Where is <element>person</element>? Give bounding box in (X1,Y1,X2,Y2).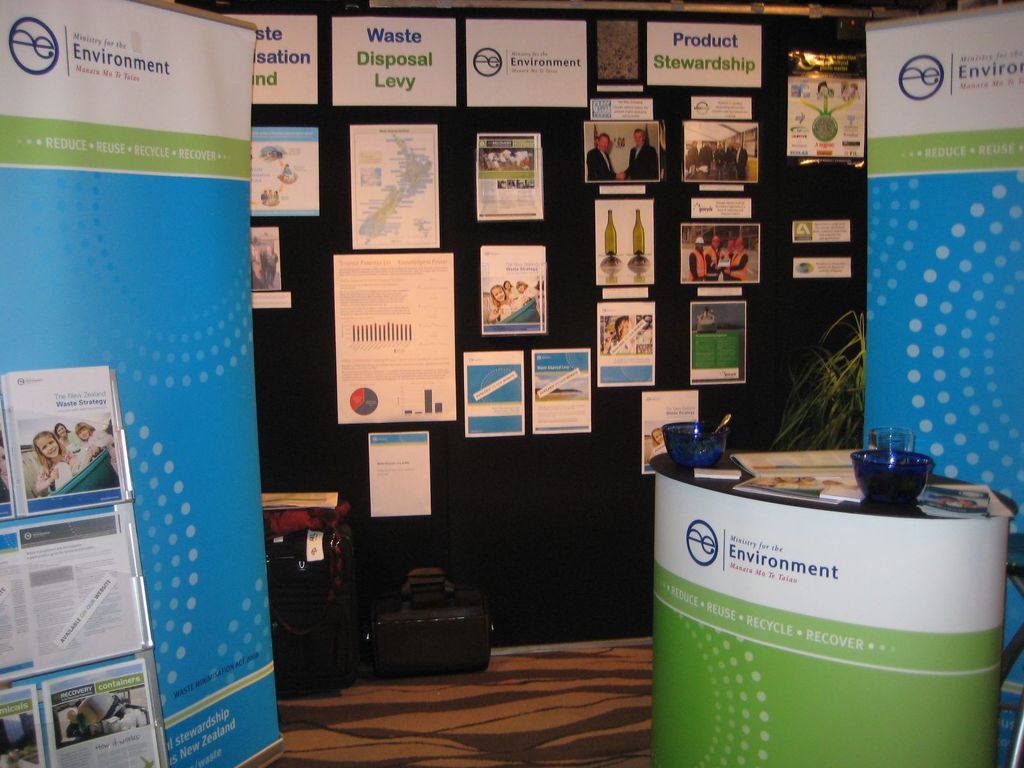
(487,285,515,323).
